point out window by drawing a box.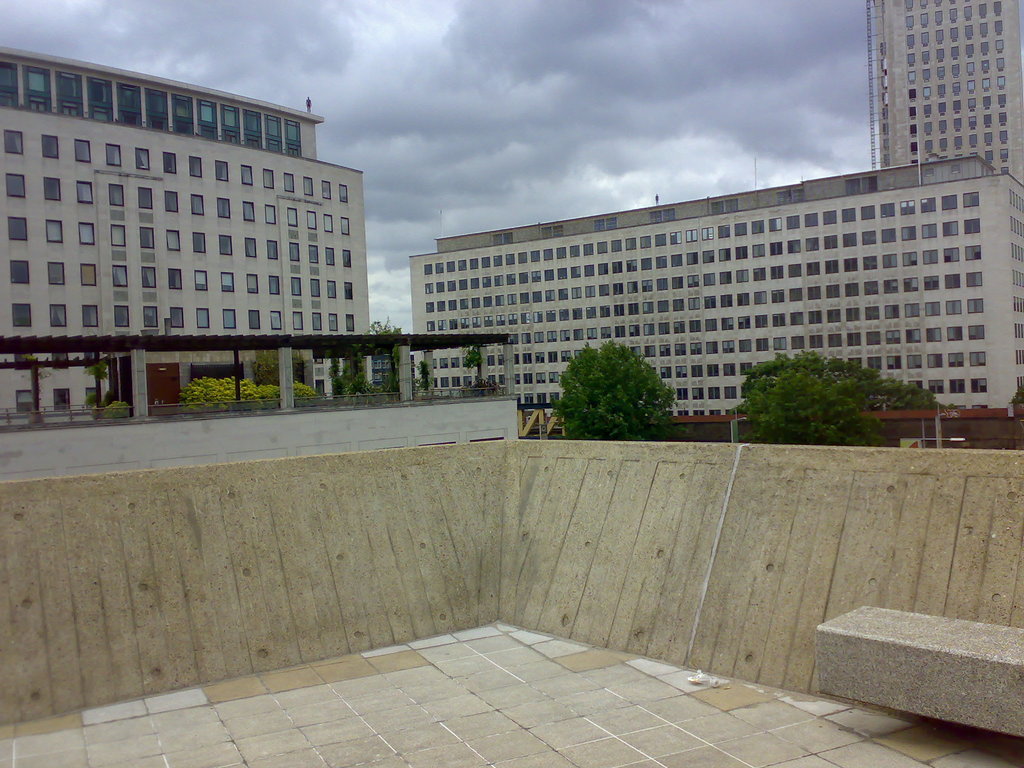
bbox=[83, 265, 98, 290].
